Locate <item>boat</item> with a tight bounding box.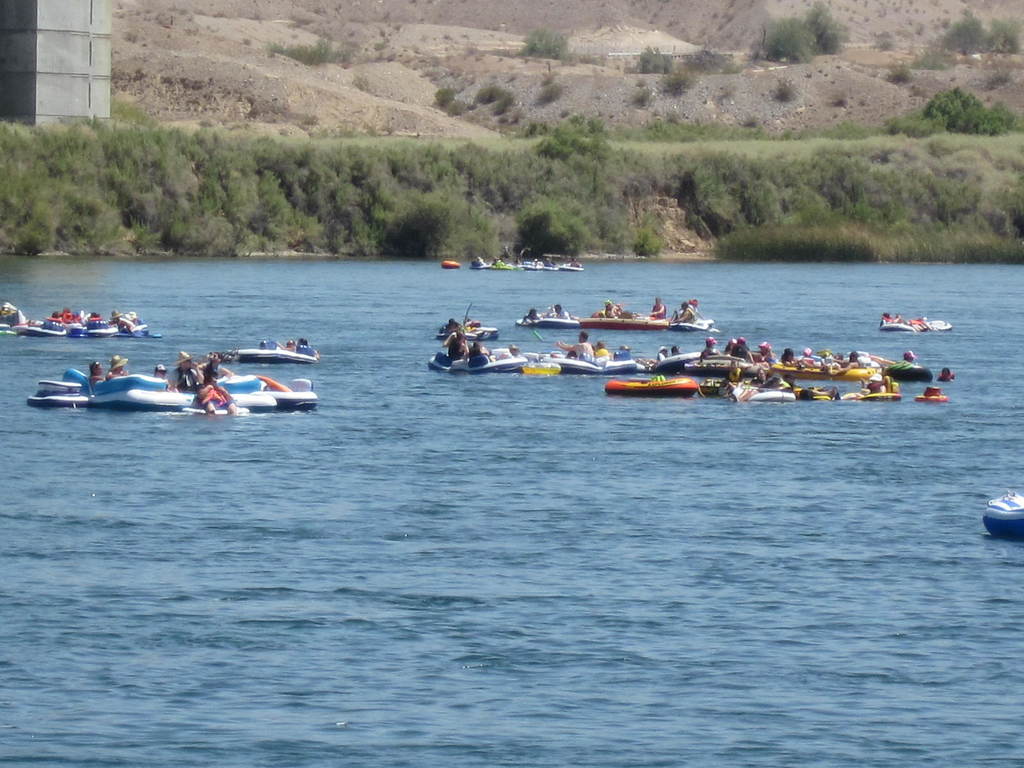
box=[27, 316, 163, 339].
